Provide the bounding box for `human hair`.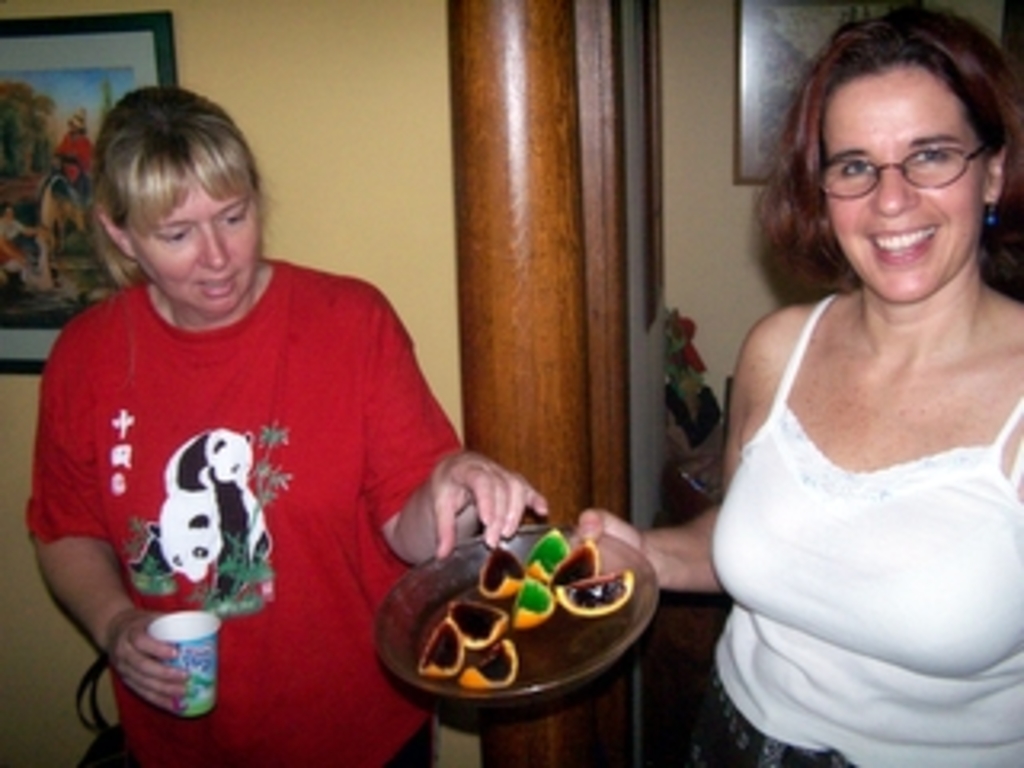
detection(67, 83, 246, 304).
